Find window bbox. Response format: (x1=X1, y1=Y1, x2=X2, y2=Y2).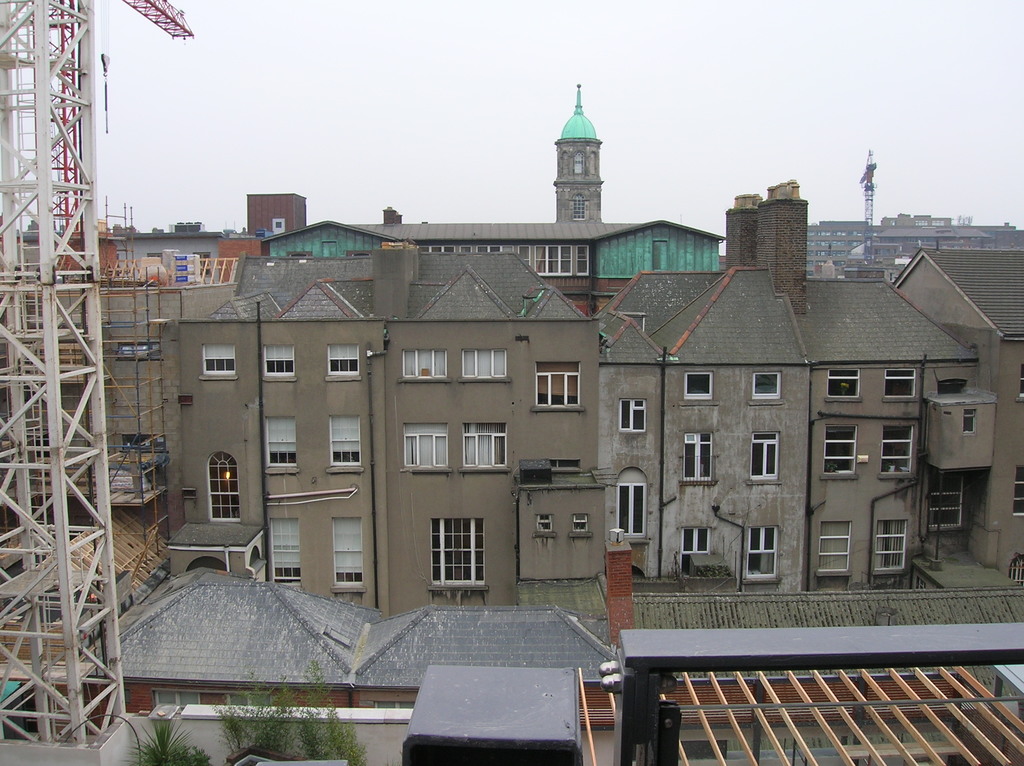
(x1=323, y1=344, x2=363, y2=381).
